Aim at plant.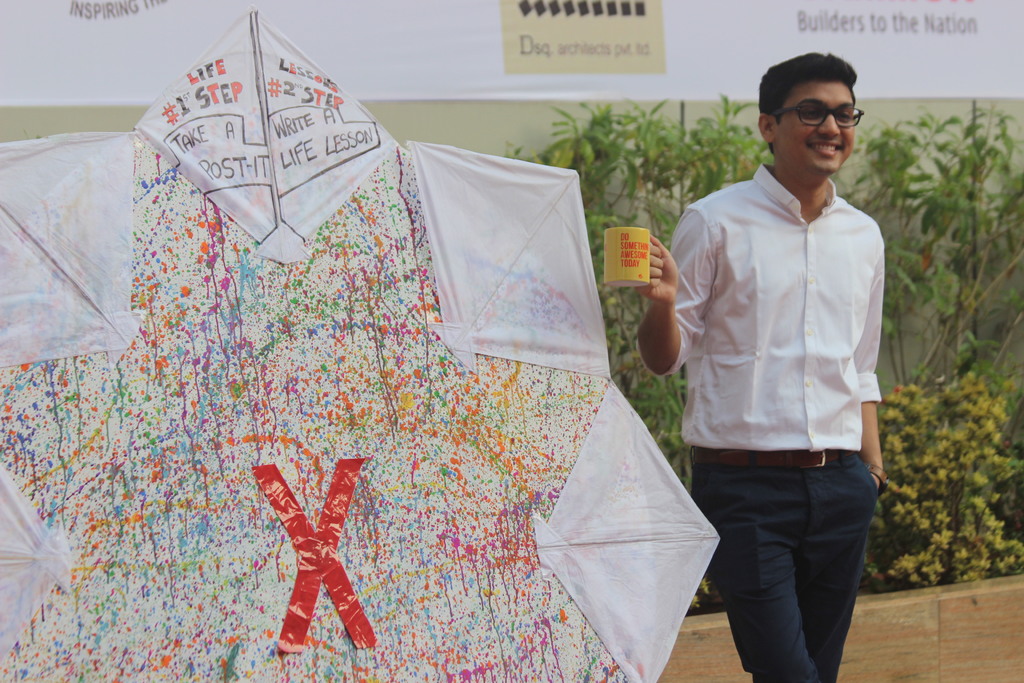
Aimed at 866, 370, 1018, 591.
